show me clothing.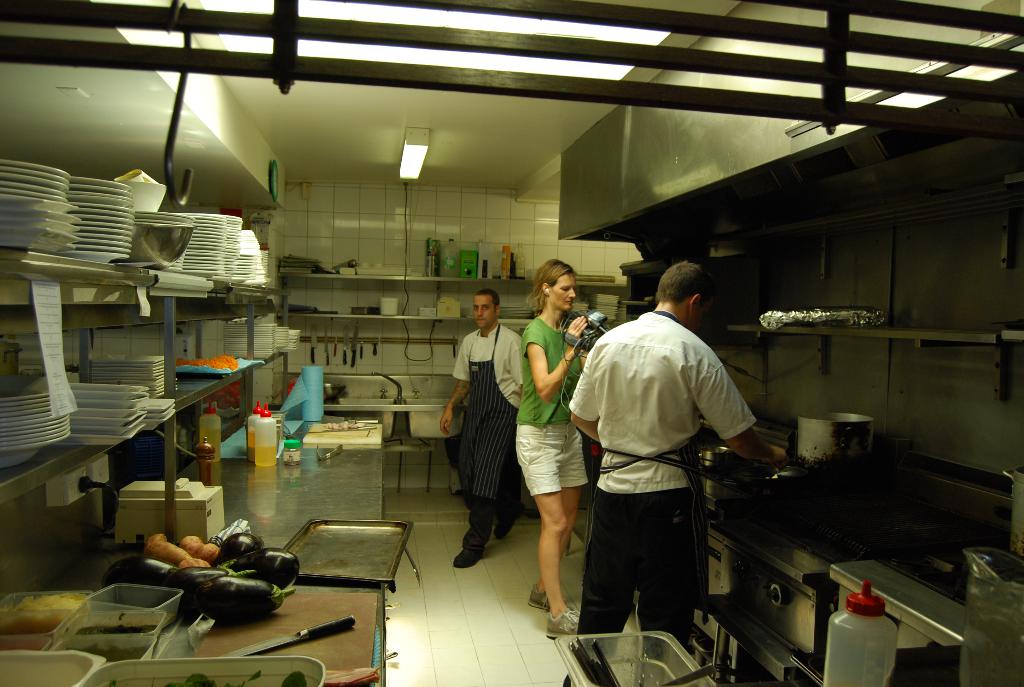
clothing is here: 568,315,753,644.
